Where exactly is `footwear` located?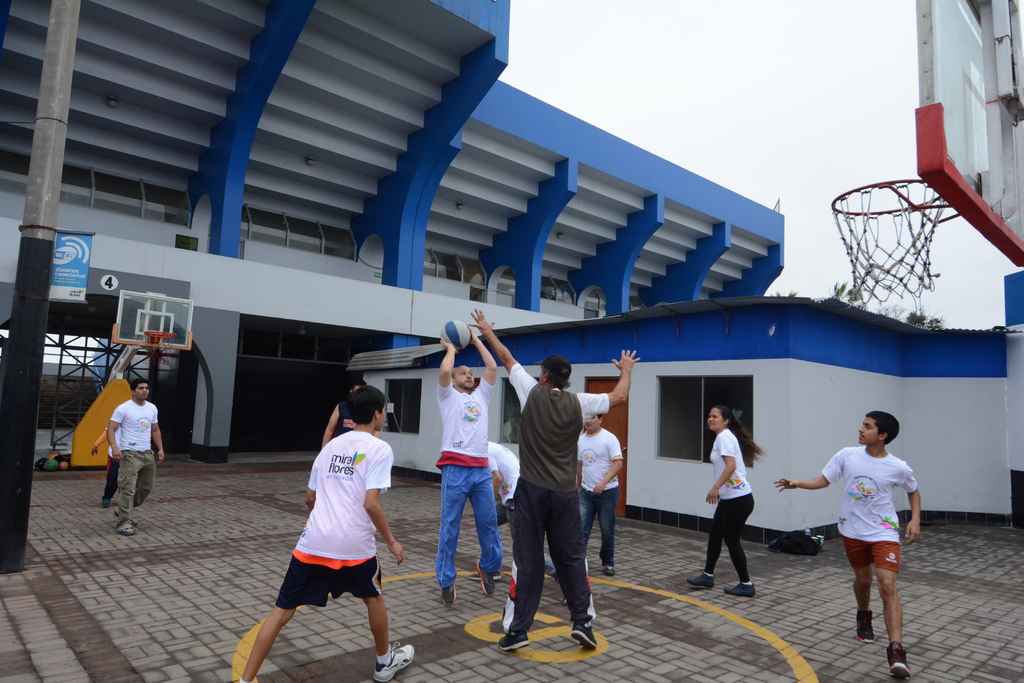
Its bounding box is {"left": 371, "top": 643, "right": 415, "bottom": 682}.
